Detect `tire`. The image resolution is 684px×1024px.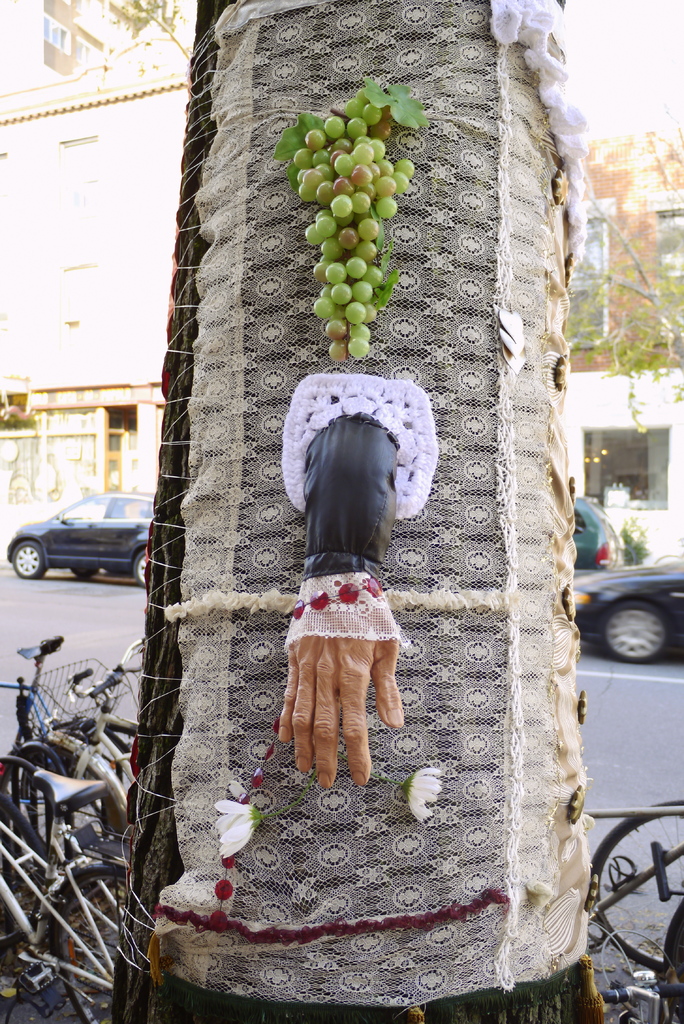
bbox=[592, 575, 671, 667].
